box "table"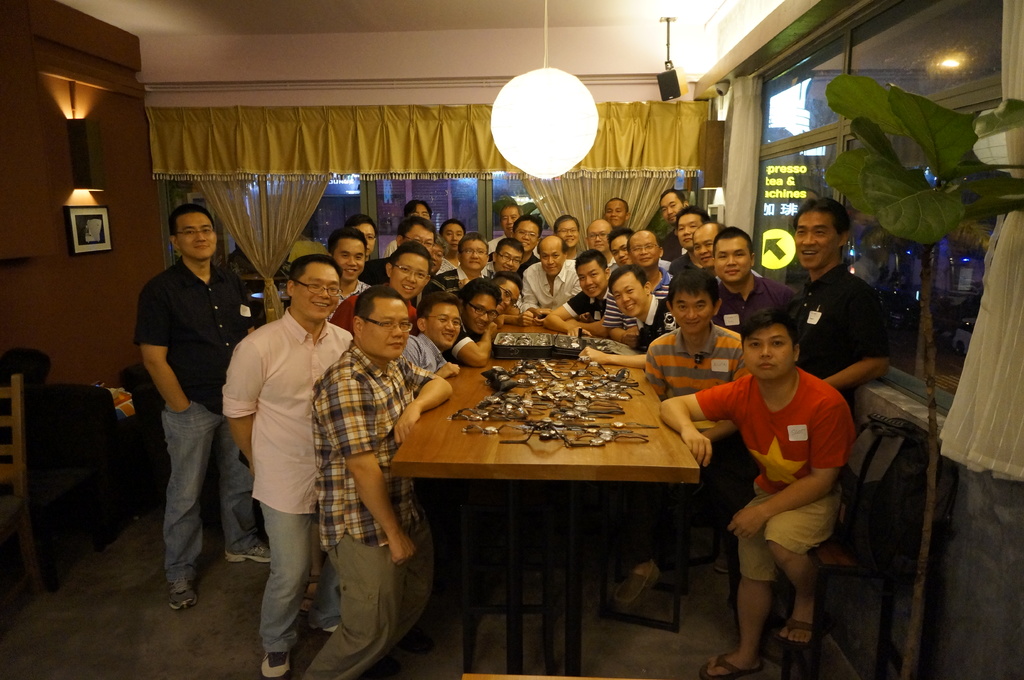
240, 270, 290, 286
